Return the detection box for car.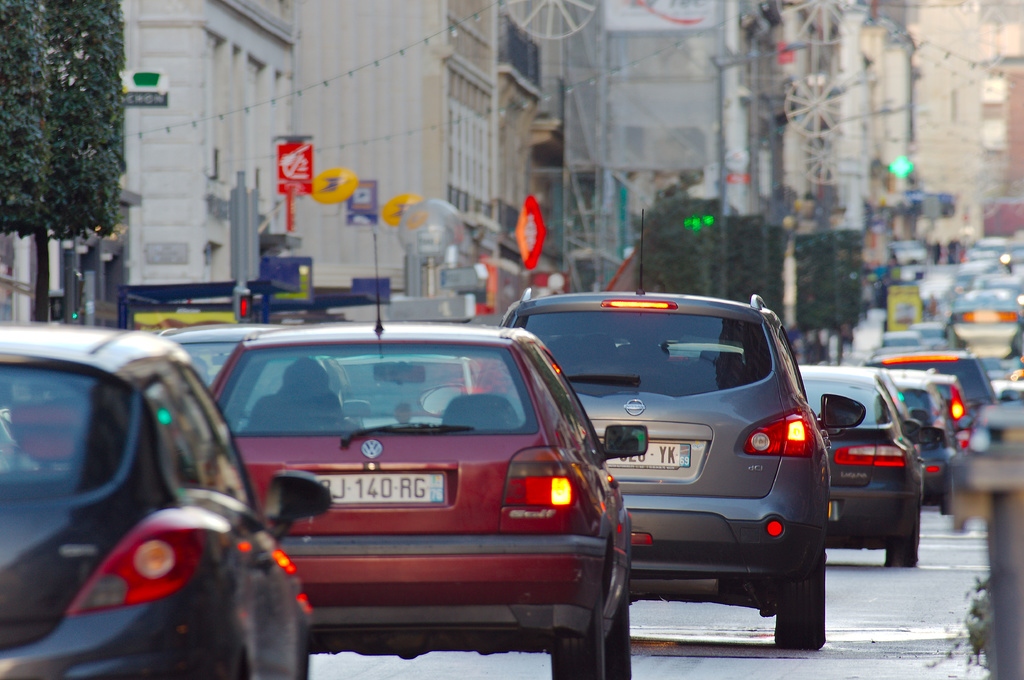
<region>184, 312, 627, 672</region>.
